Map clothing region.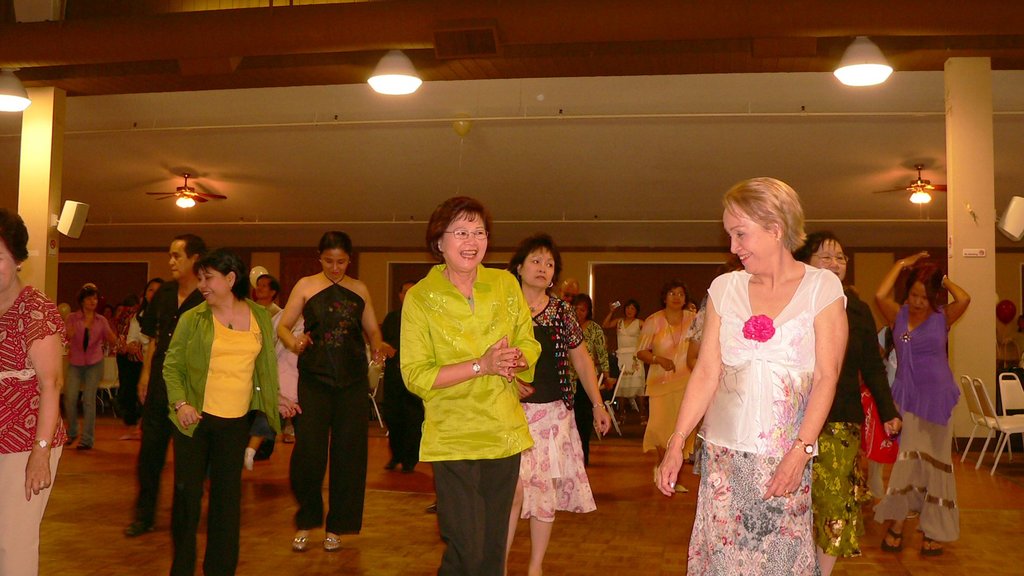
Mapped to bbox=(810, 287, 894, 554).
